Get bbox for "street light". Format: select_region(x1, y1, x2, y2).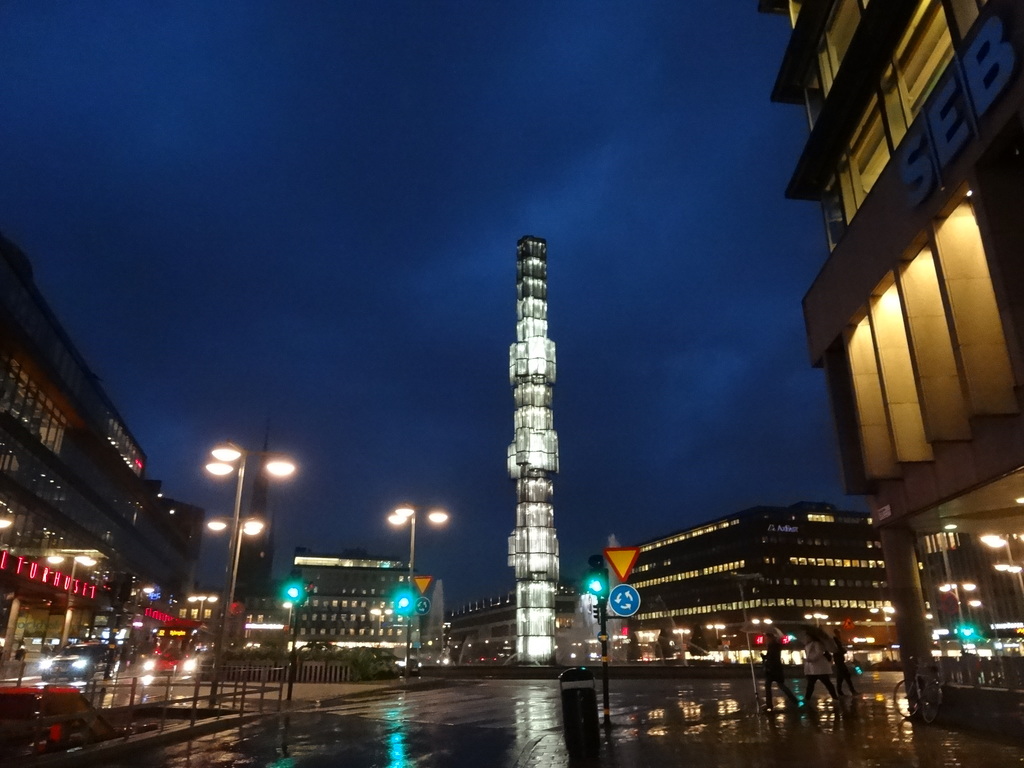
select_region(671, 626, 692, 646).
